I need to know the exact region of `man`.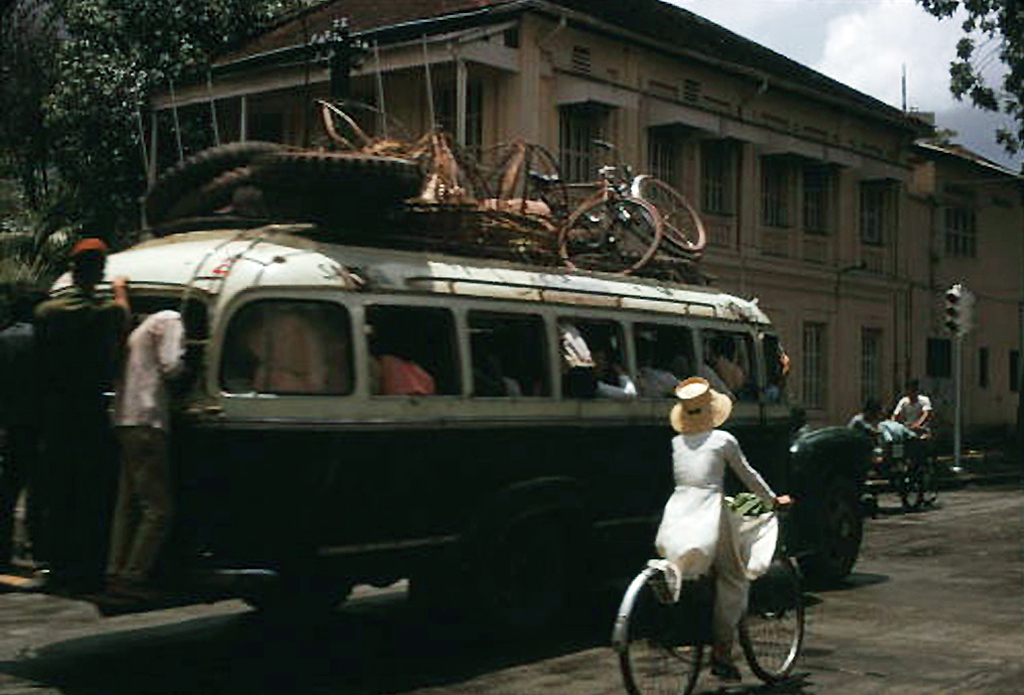
Region: {"x1": 88, "y1": 307, "x2": 188, "y2": 612}.
